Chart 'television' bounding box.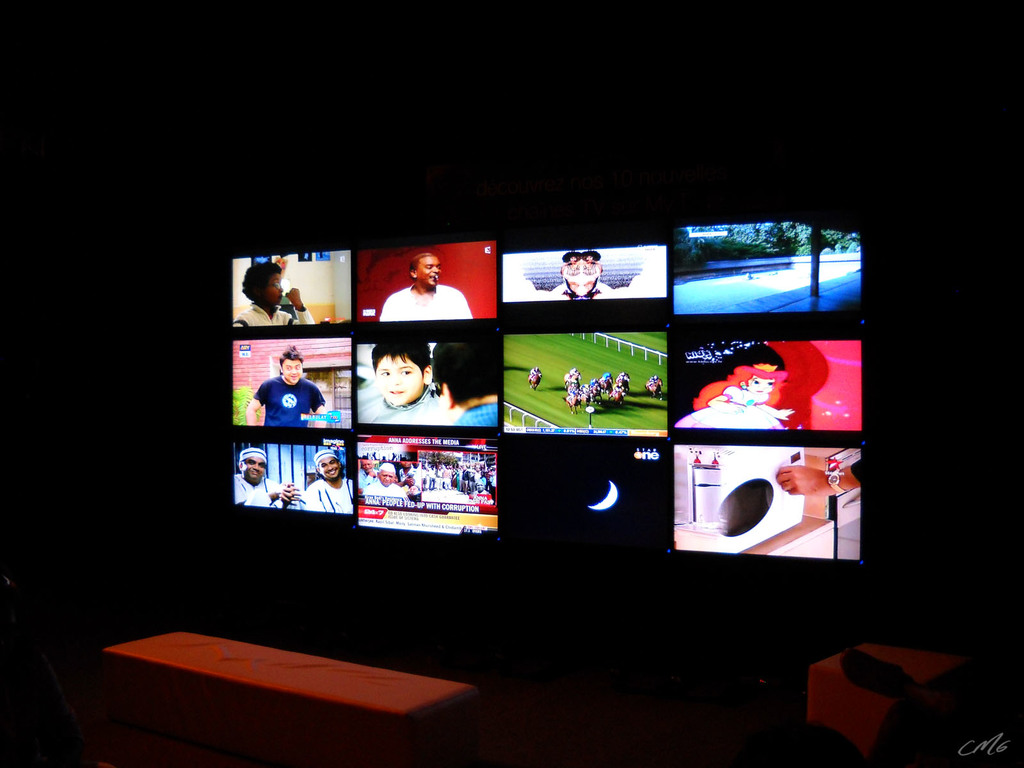
Charted: [230, 248, 356, 330].
